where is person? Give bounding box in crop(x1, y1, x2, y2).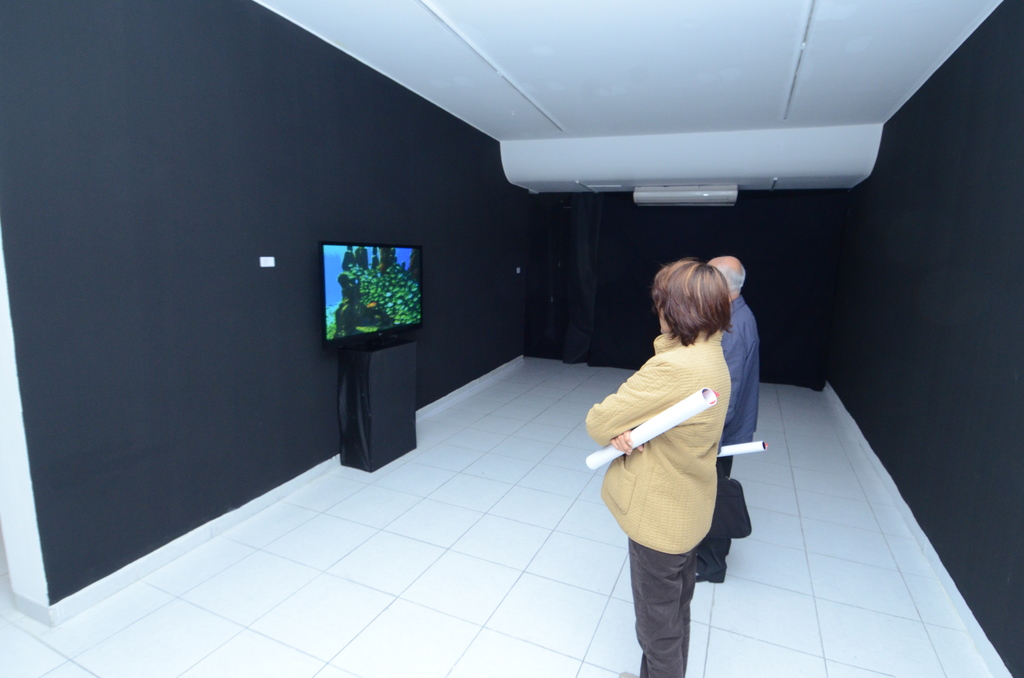
crop(693, 254, 764, 586).
